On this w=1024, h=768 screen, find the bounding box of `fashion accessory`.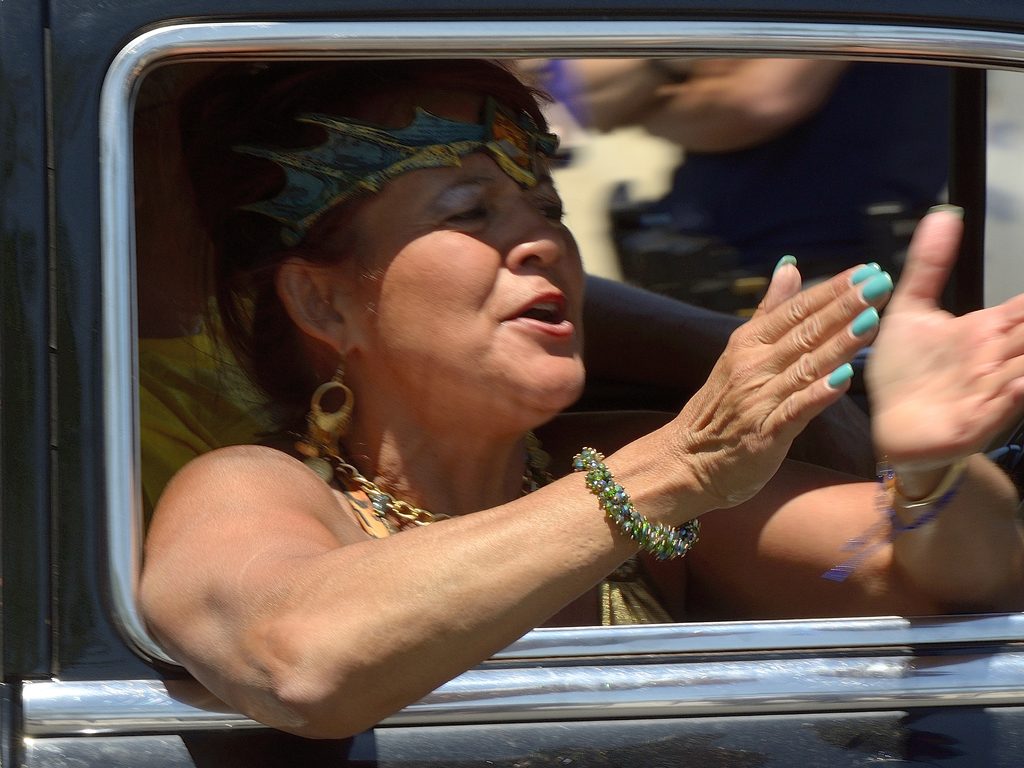
Bounding box: BBox(886, 461, 968, 511).
